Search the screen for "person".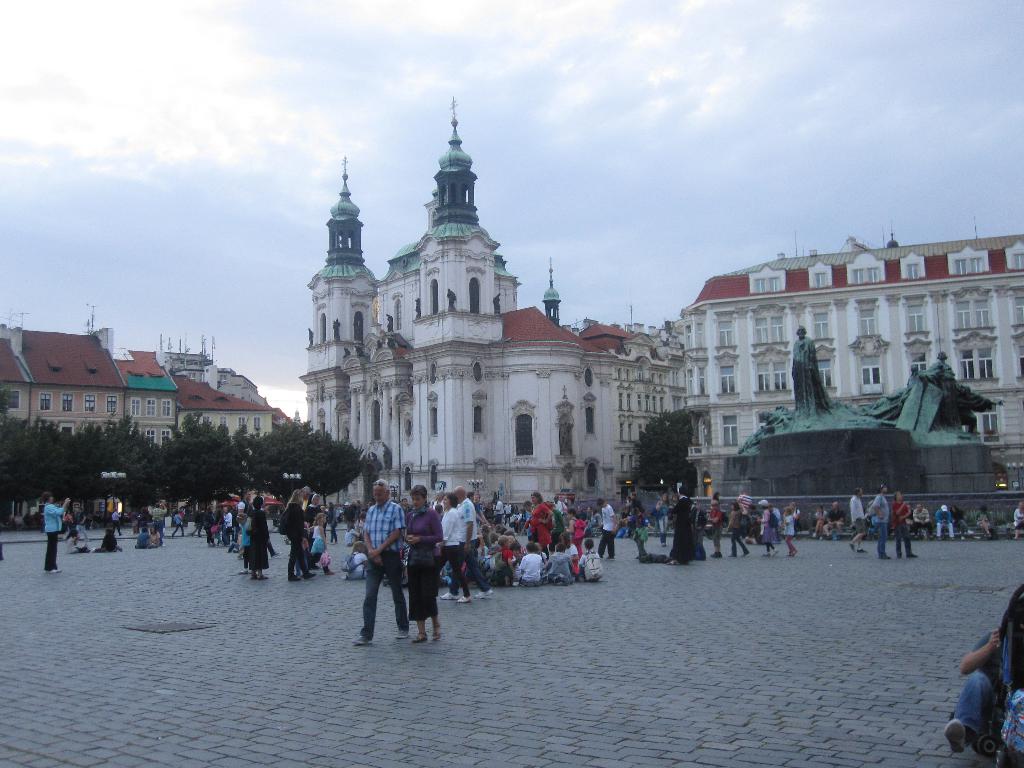
Found at detection(131, 506, 138, 536).
